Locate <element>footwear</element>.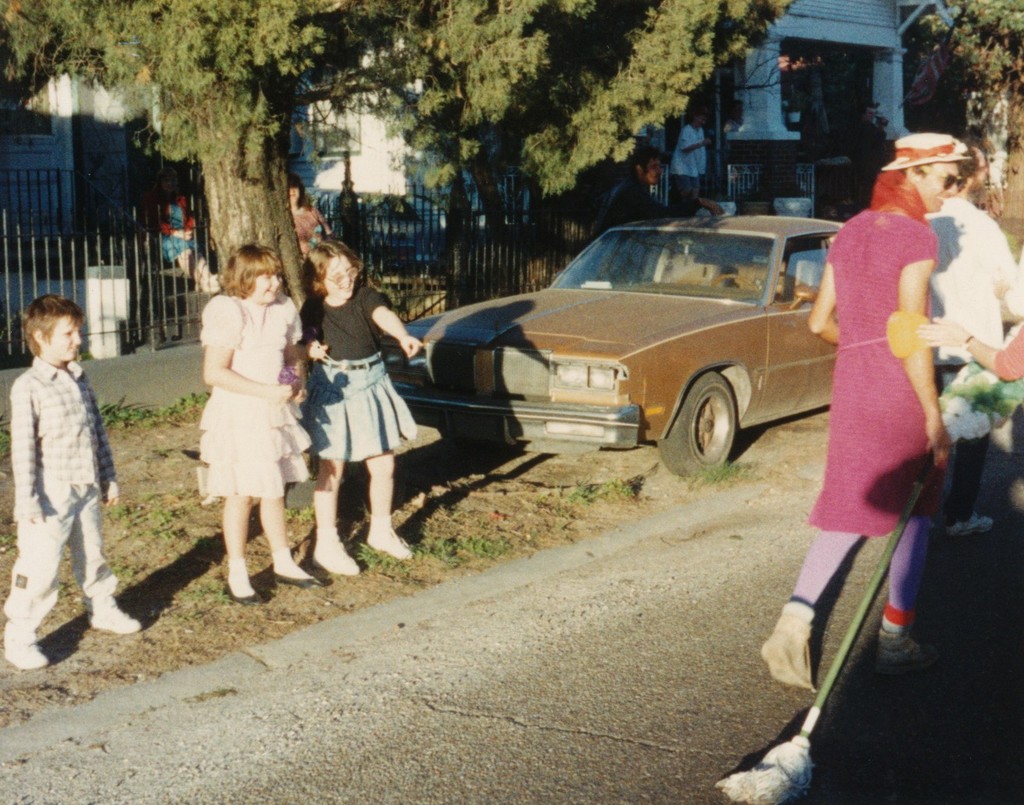
Bounding box: select_region(316, 530, 350, 573).
